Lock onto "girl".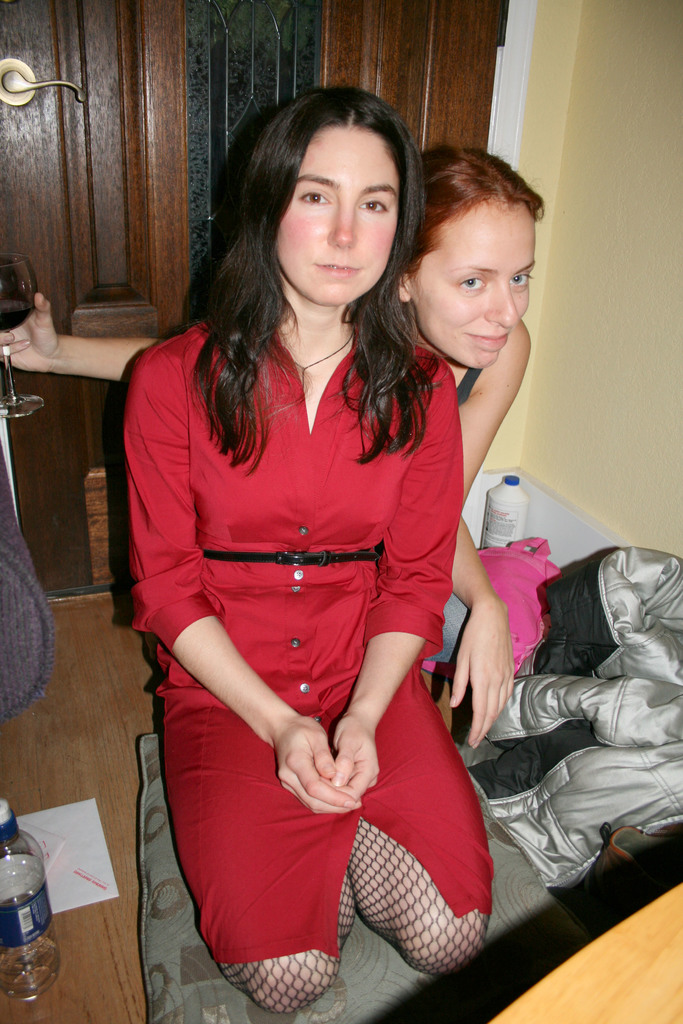
Locked: <region>115, 79, 506, 1015</region>.
